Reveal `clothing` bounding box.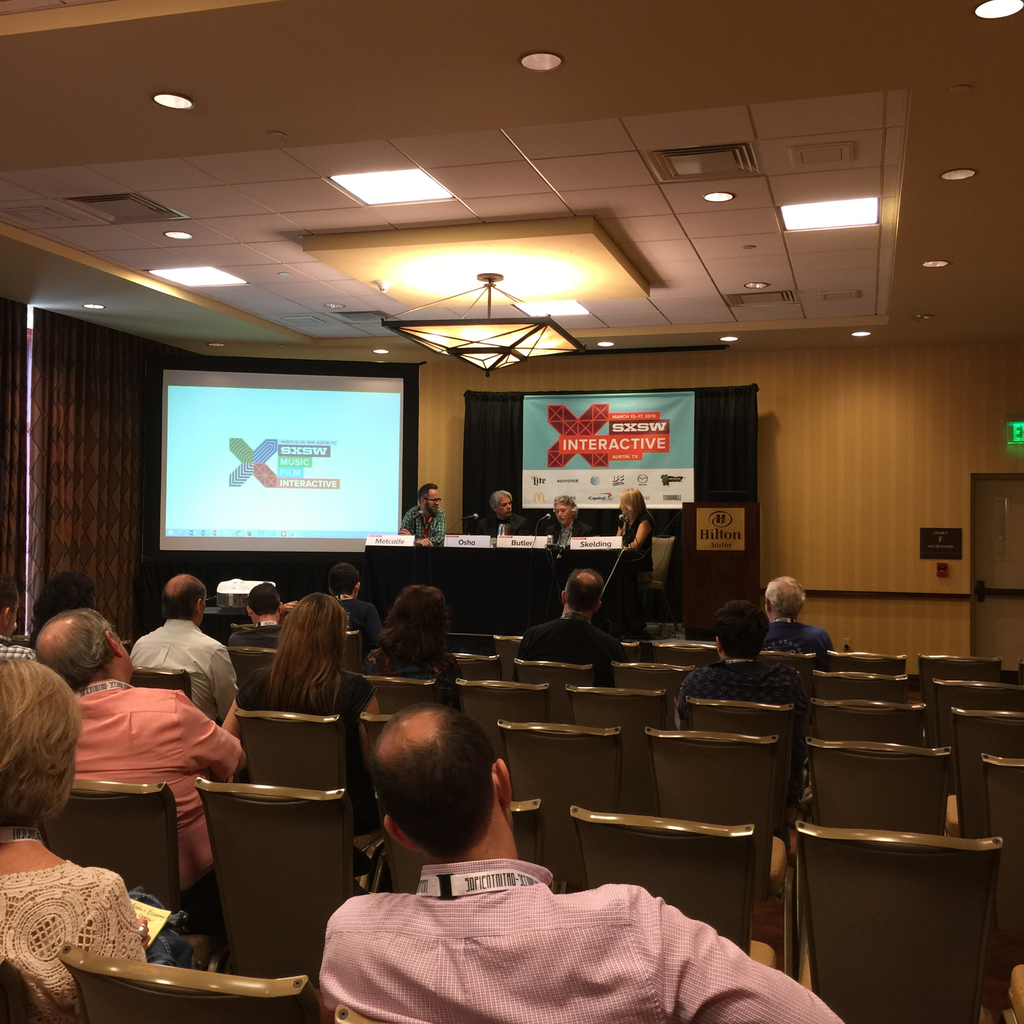
Revealed: crop(678, 665, 807, 765).
